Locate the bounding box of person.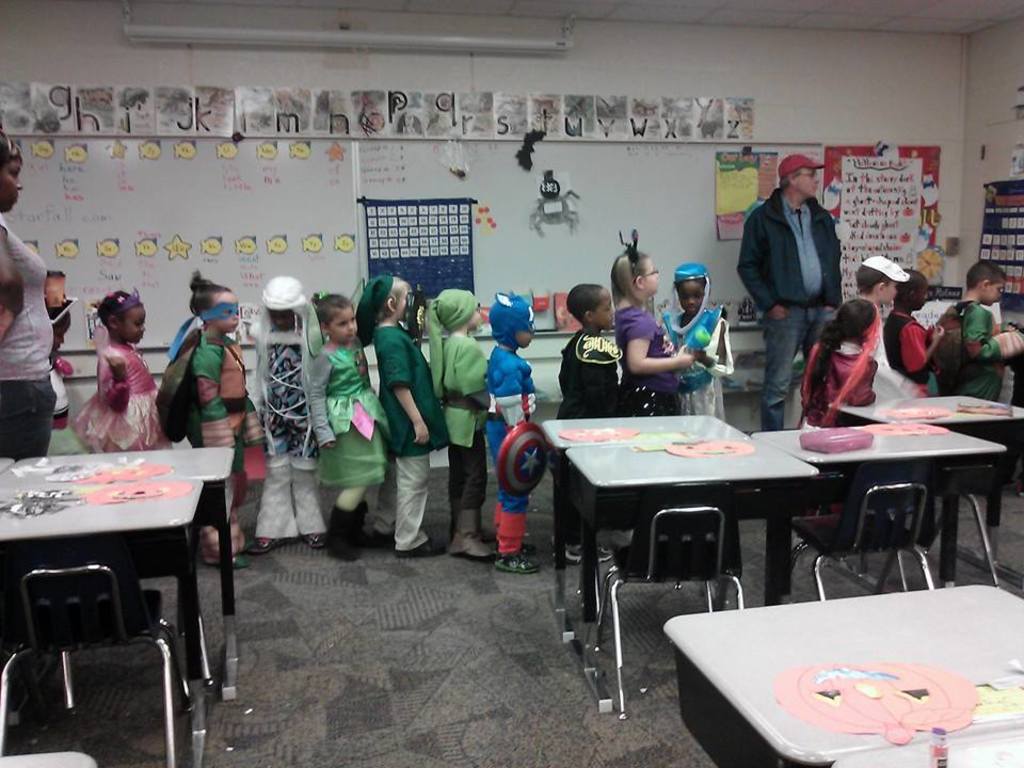
Bounding box: BBox(75, 289, 170, 451).
